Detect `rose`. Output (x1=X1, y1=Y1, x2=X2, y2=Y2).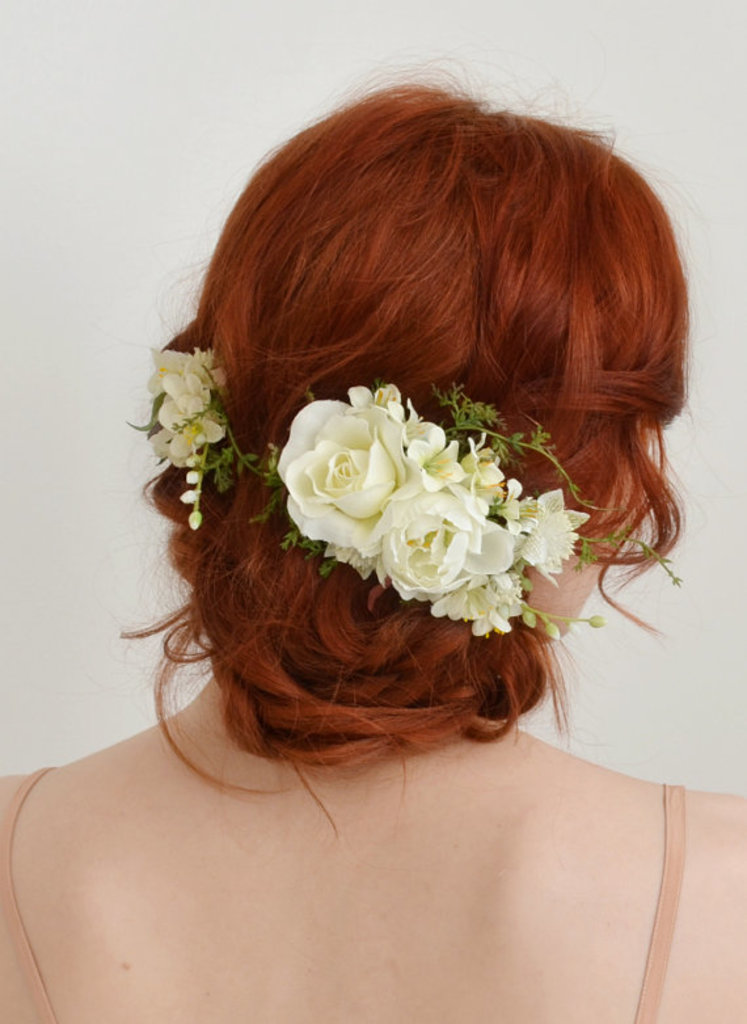
(x1=275, y1=379, x2=520, y2=603).
